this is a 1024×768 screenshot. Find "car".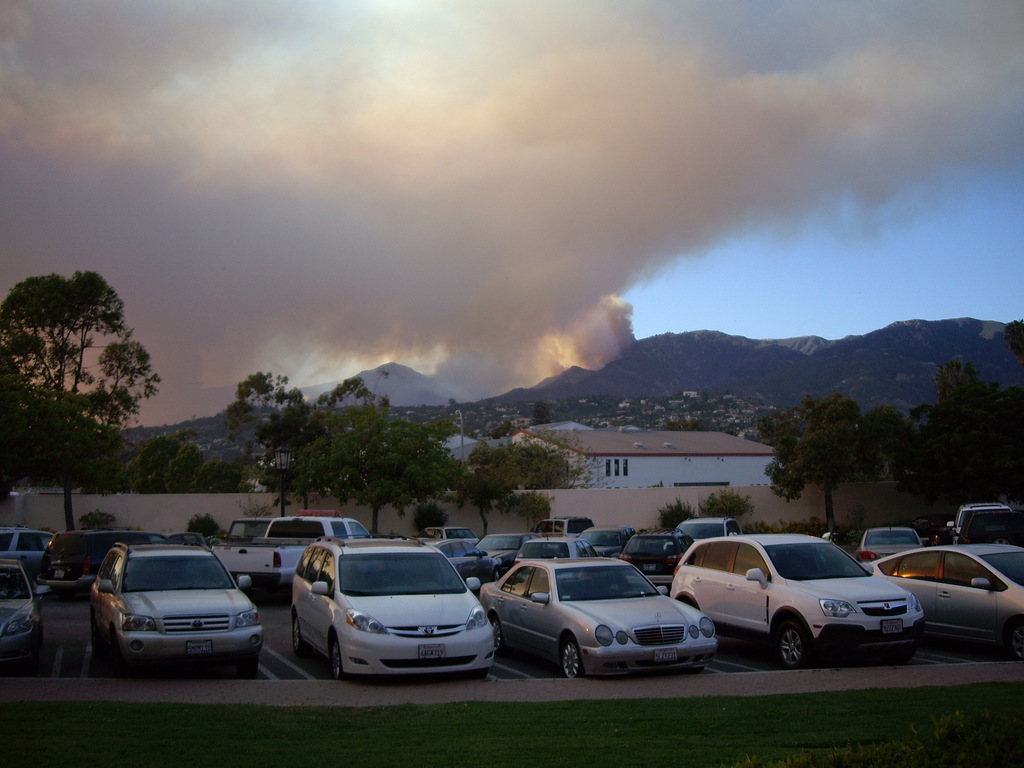
Bounding box: crop(285, 528, 504, 685).
